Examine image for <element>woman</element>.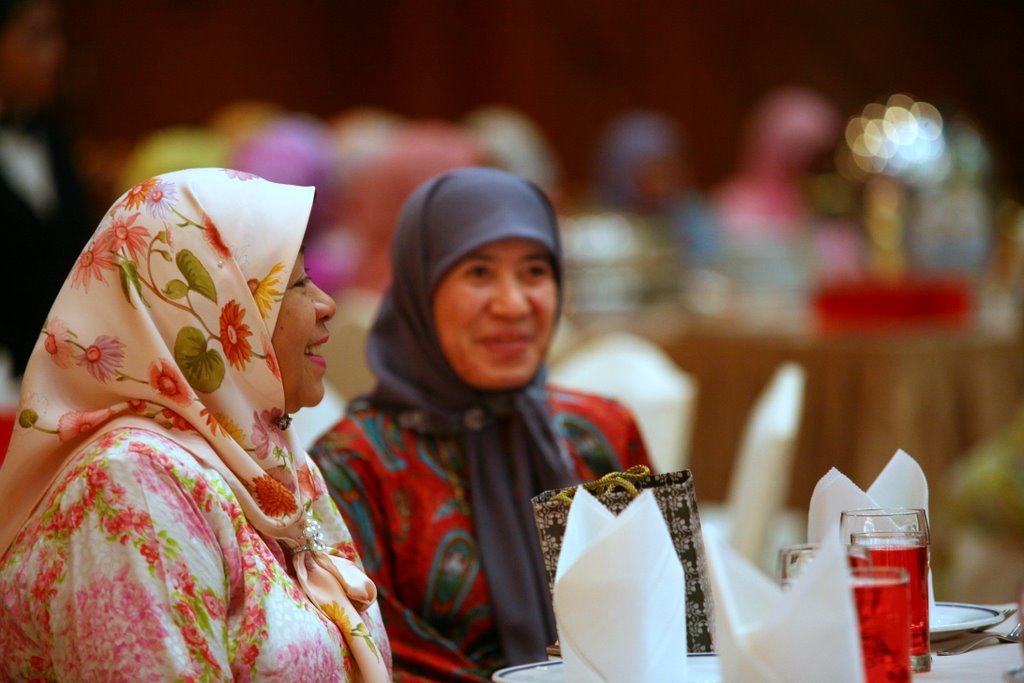
Examination result: [304,160,668,660].
